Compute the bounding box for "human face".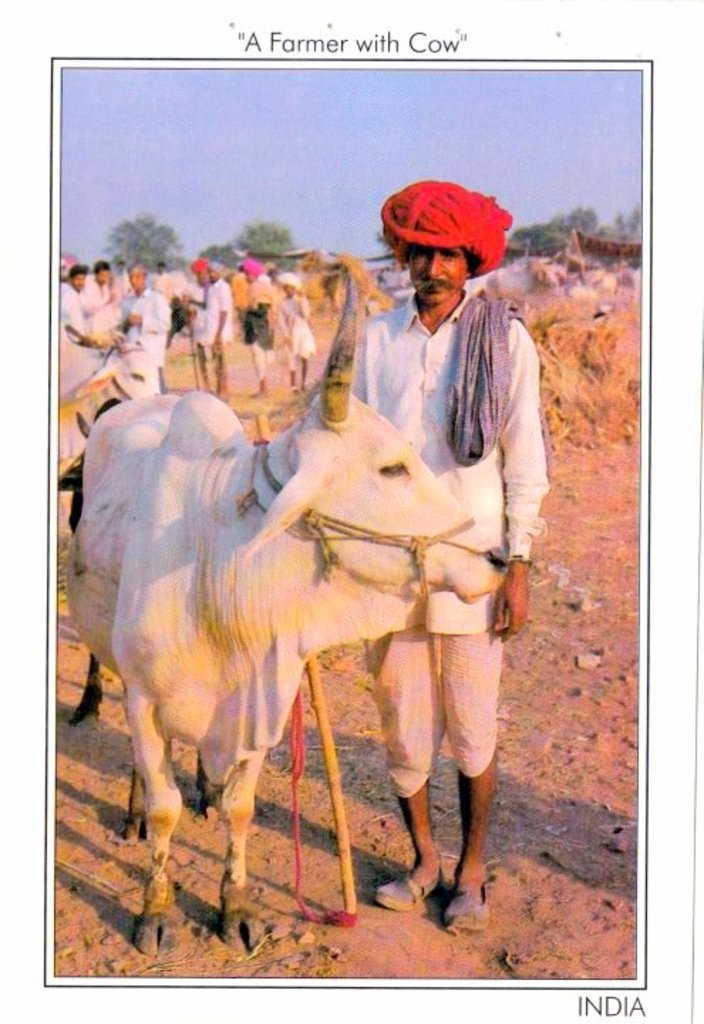
rect(404, 247, 476, 306).
